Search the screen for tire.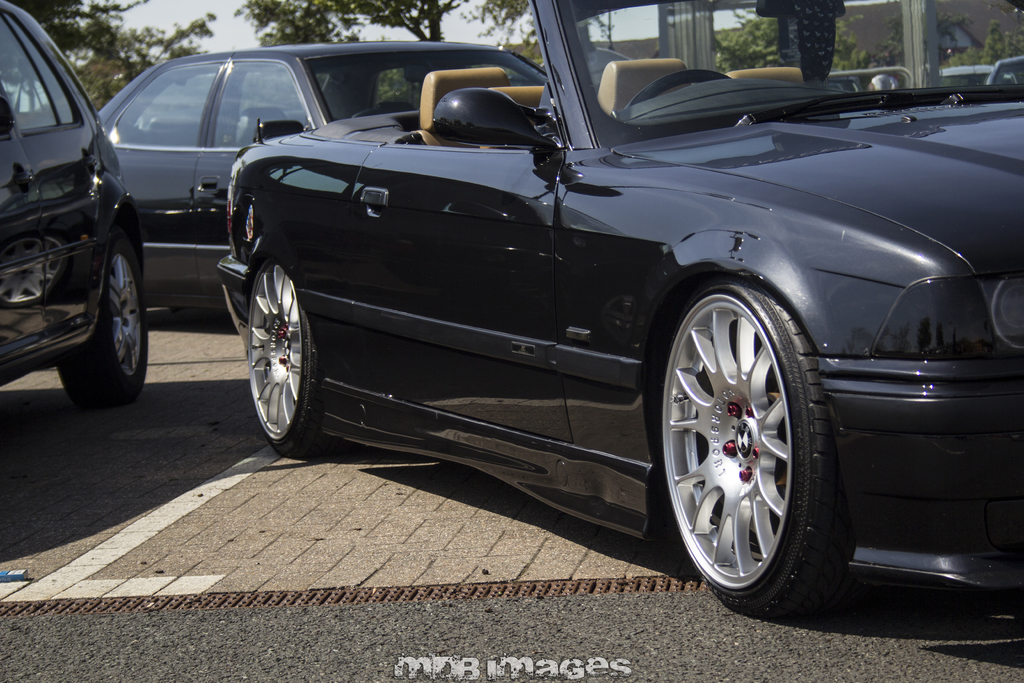
Found at locate(655, 281, 851, 617).
